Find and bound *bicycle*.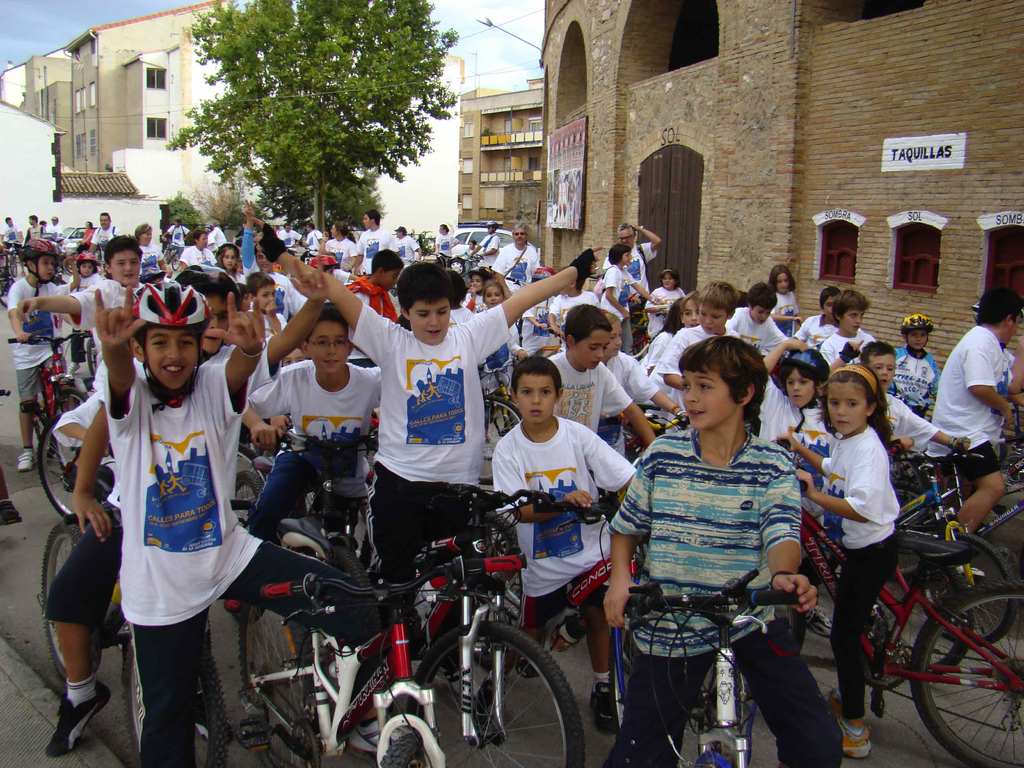
Bound: 896, 435, 977, 548.
